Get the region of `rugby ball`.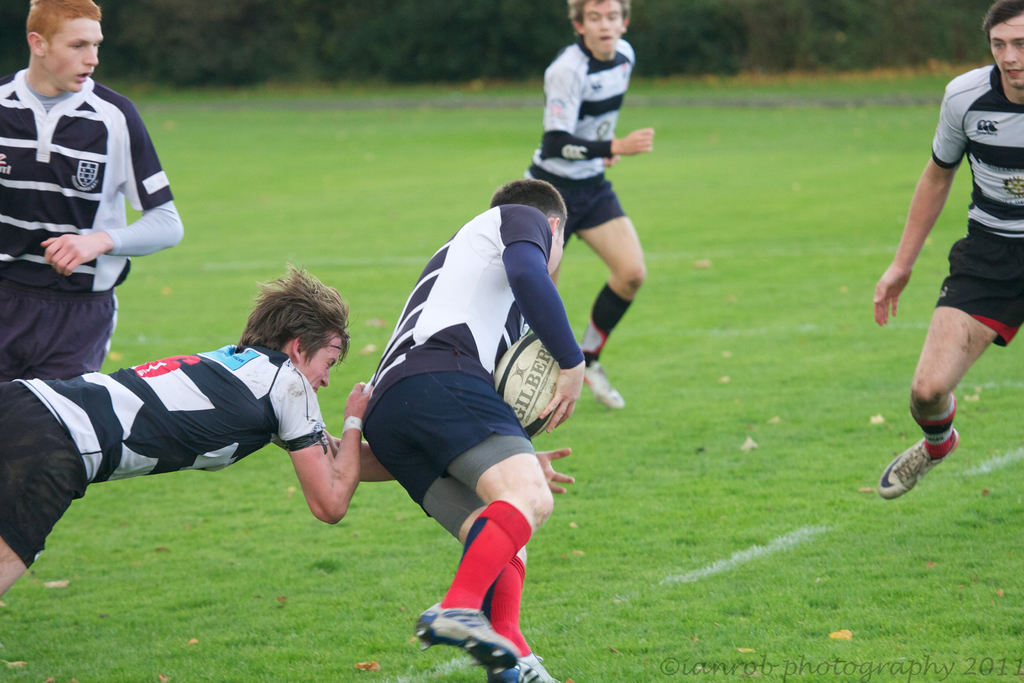
493:330:561:440.
